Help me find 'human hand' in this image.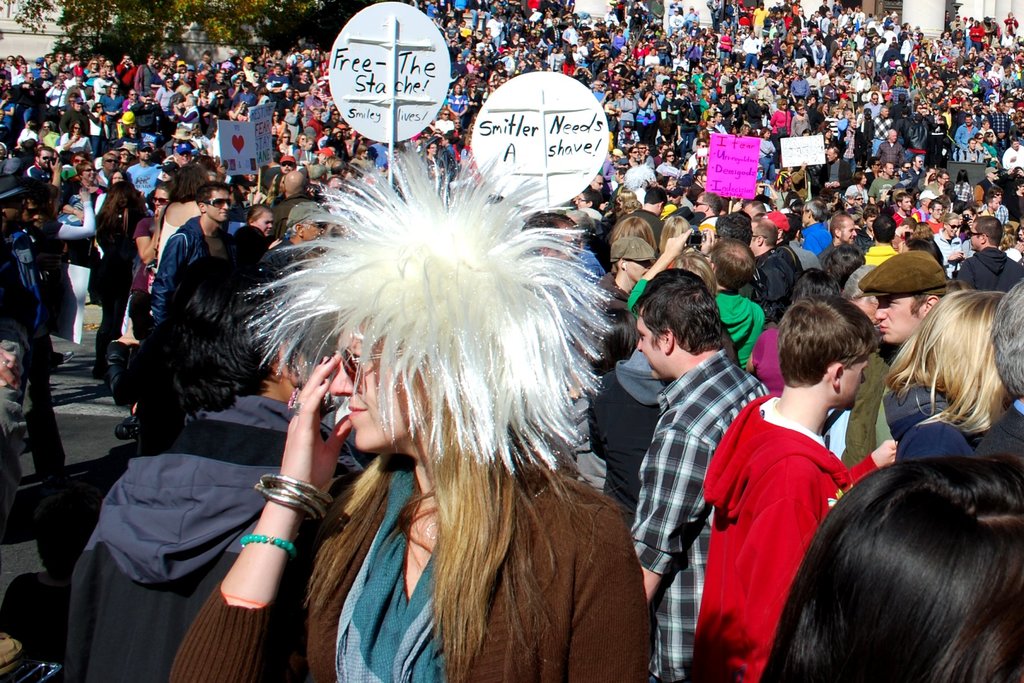
Found it: 77:210:85:223.
